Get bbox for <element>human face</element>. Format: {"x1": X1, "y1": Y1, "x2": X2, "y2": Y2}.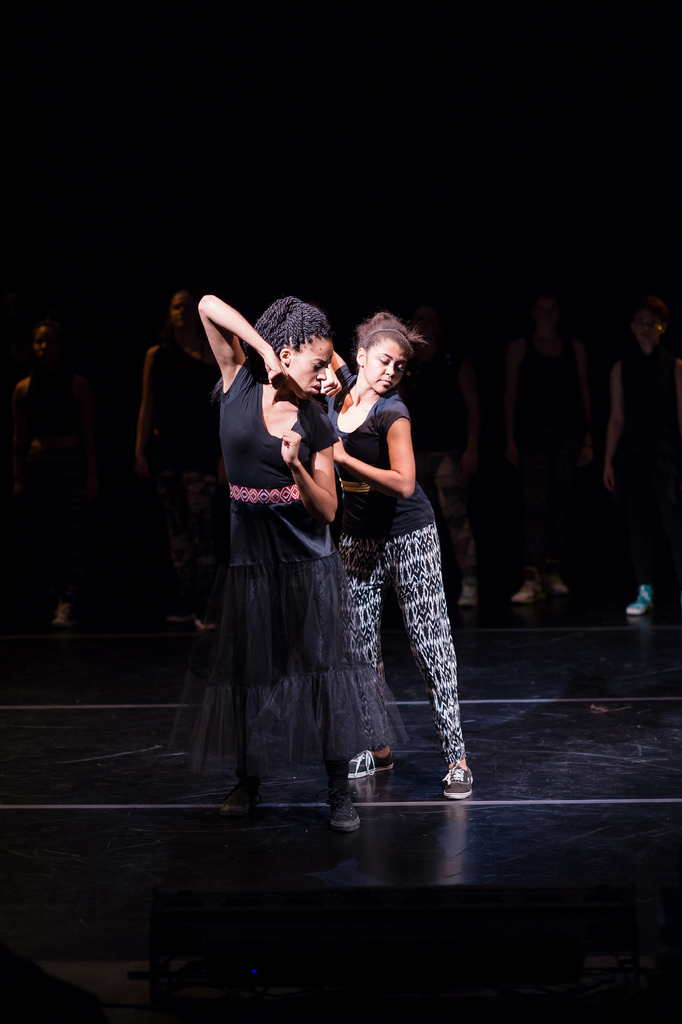
{"x1": 365, "y1": 337, "x2": 407, "y2": 394}.
